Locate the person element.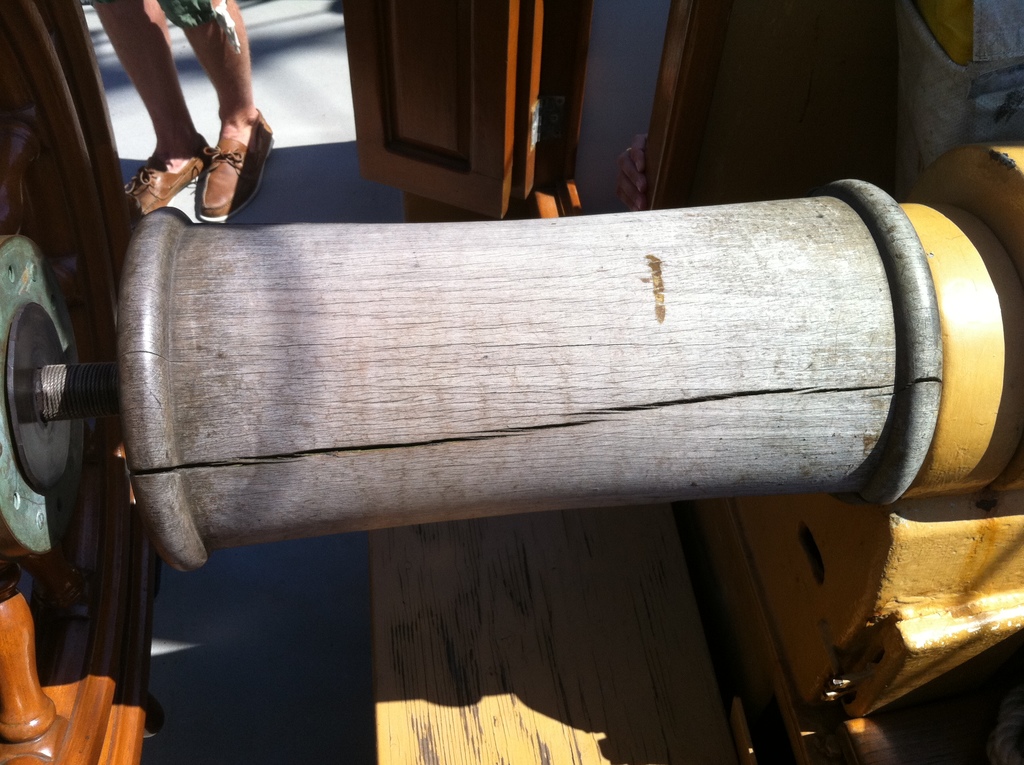
Element bbox: 115 0 280 224.
